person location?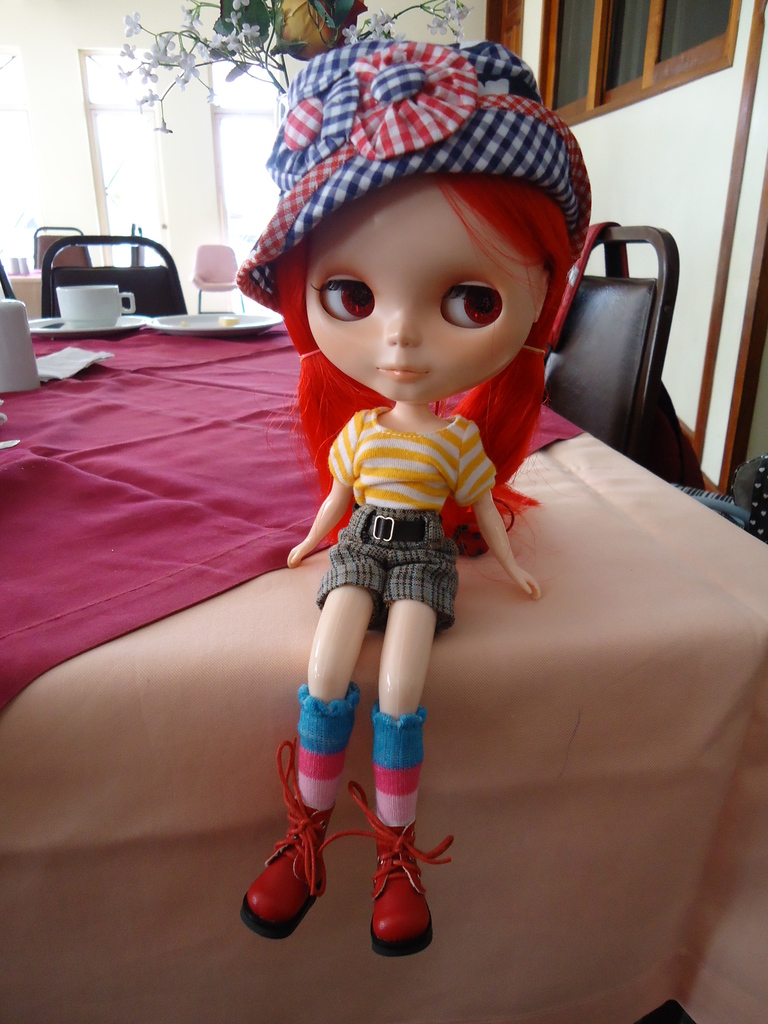
BBox(168, 48, 658, 959)
